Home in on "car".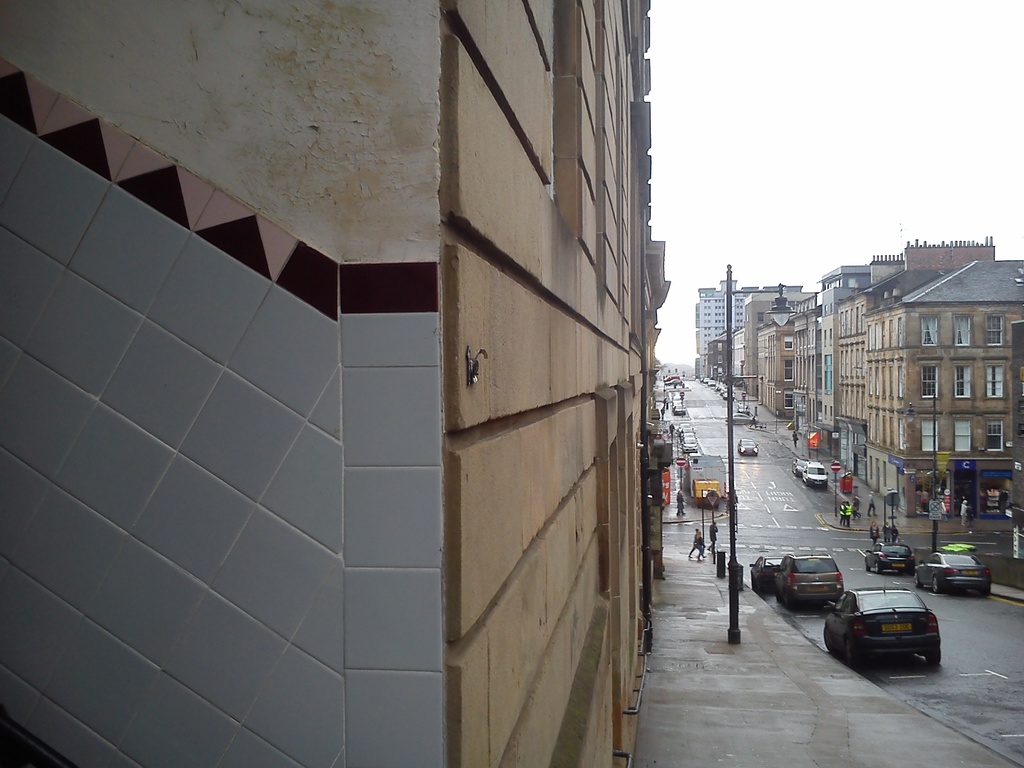
Homed in at [668,403,685,415].
